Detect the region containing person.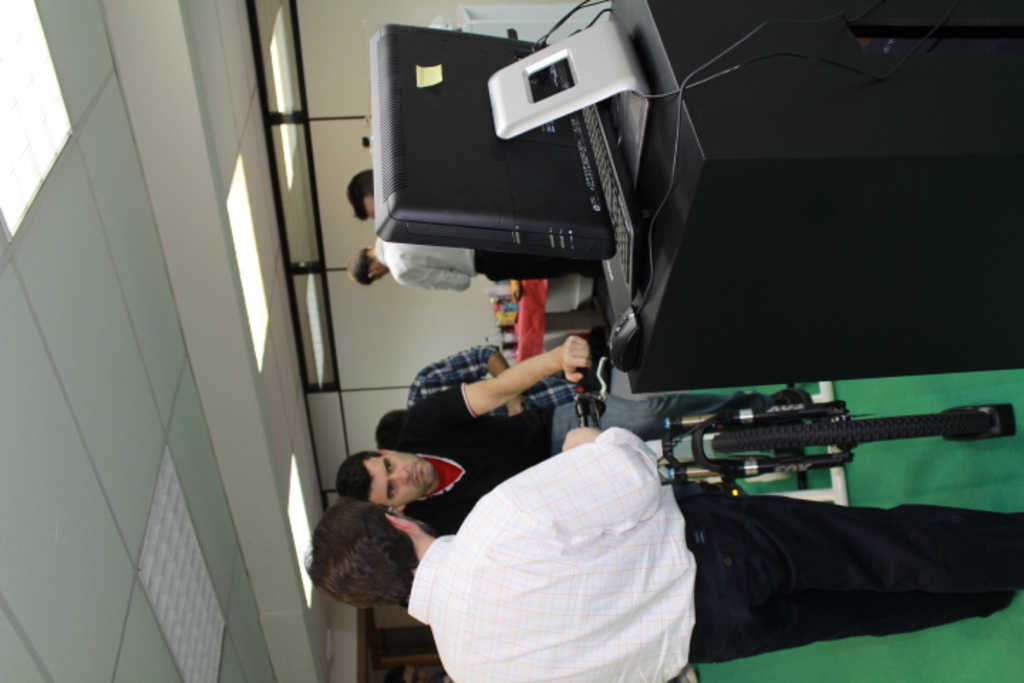
<region>348, 165, 375, 223</region>.
